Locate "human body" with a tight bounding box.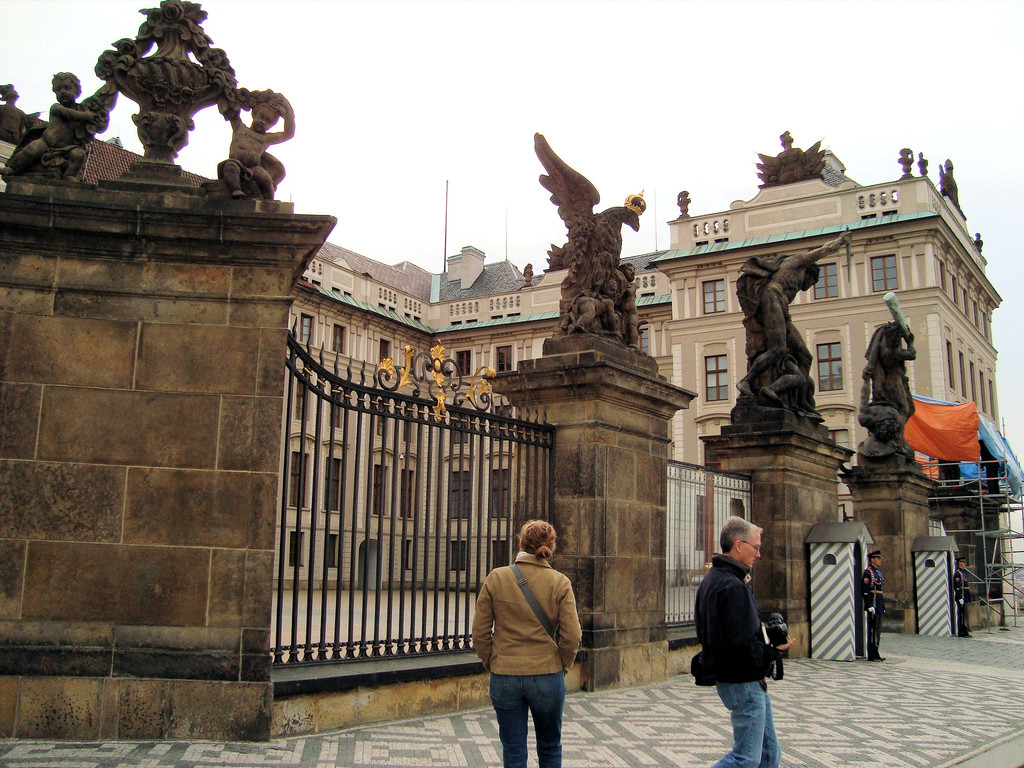
(x1=10, y1=68, x2=99, y2=173).
